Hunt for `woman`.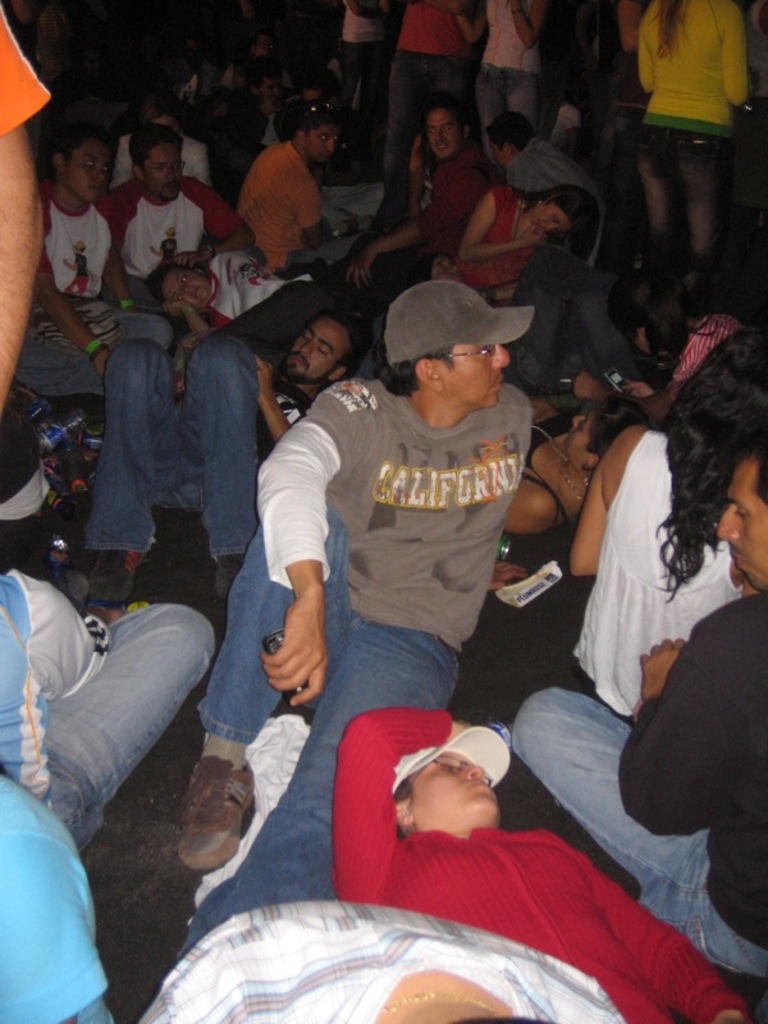
Hunted down at l=430, t=183, r=599, b=316.
